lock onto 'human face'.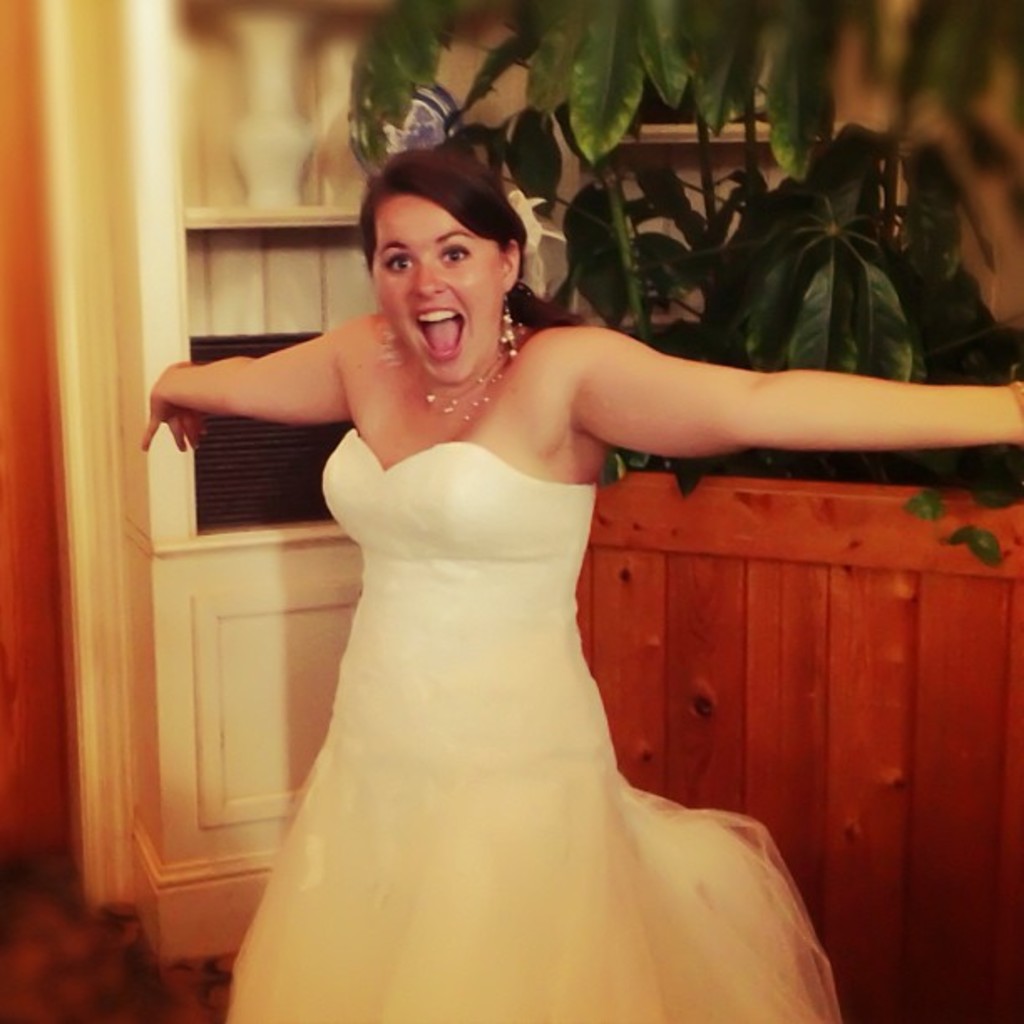
Locked: detection(371, 196, 505, 388).
